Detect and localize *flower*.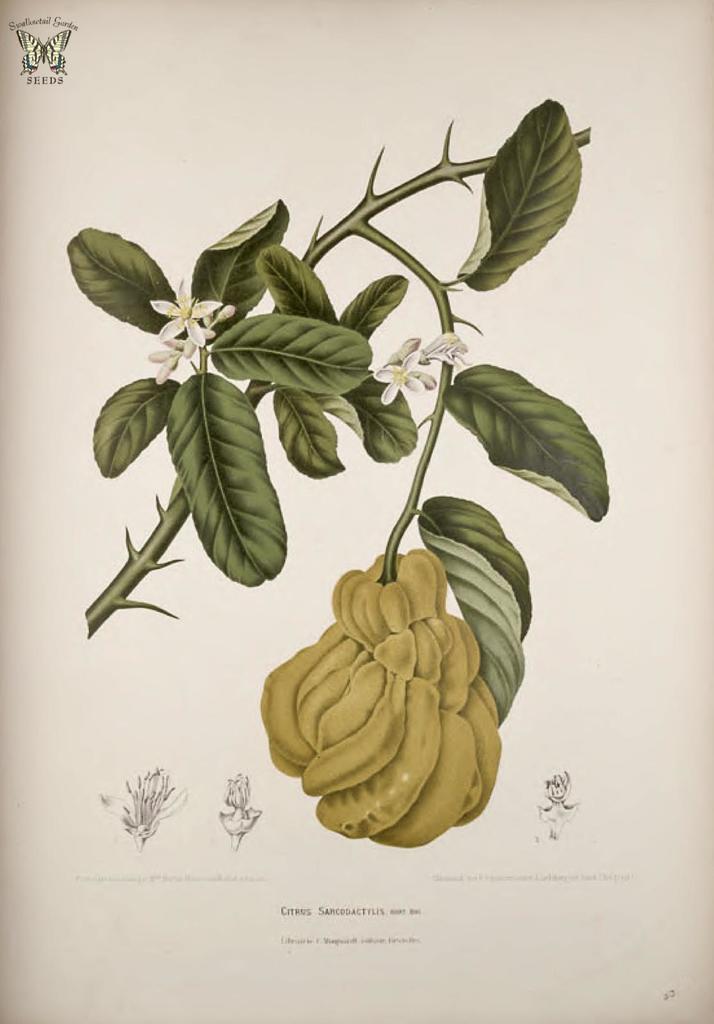
Localized at <box>217,774,259,841</box>.
